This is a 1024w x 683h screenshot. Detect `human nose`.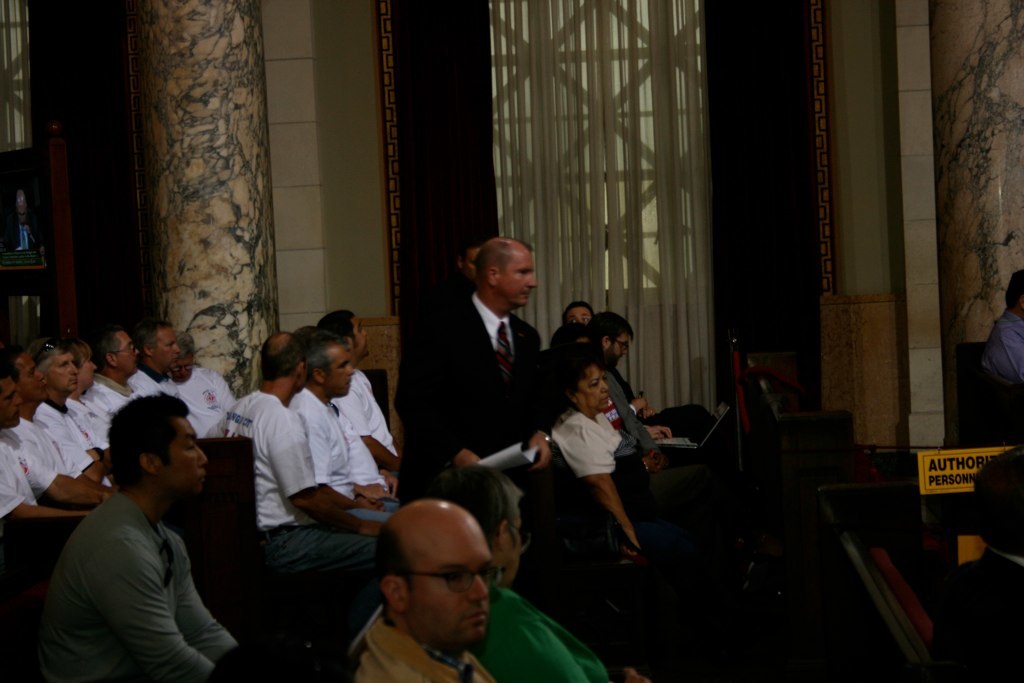
<box>467,575,491,601</box>.
